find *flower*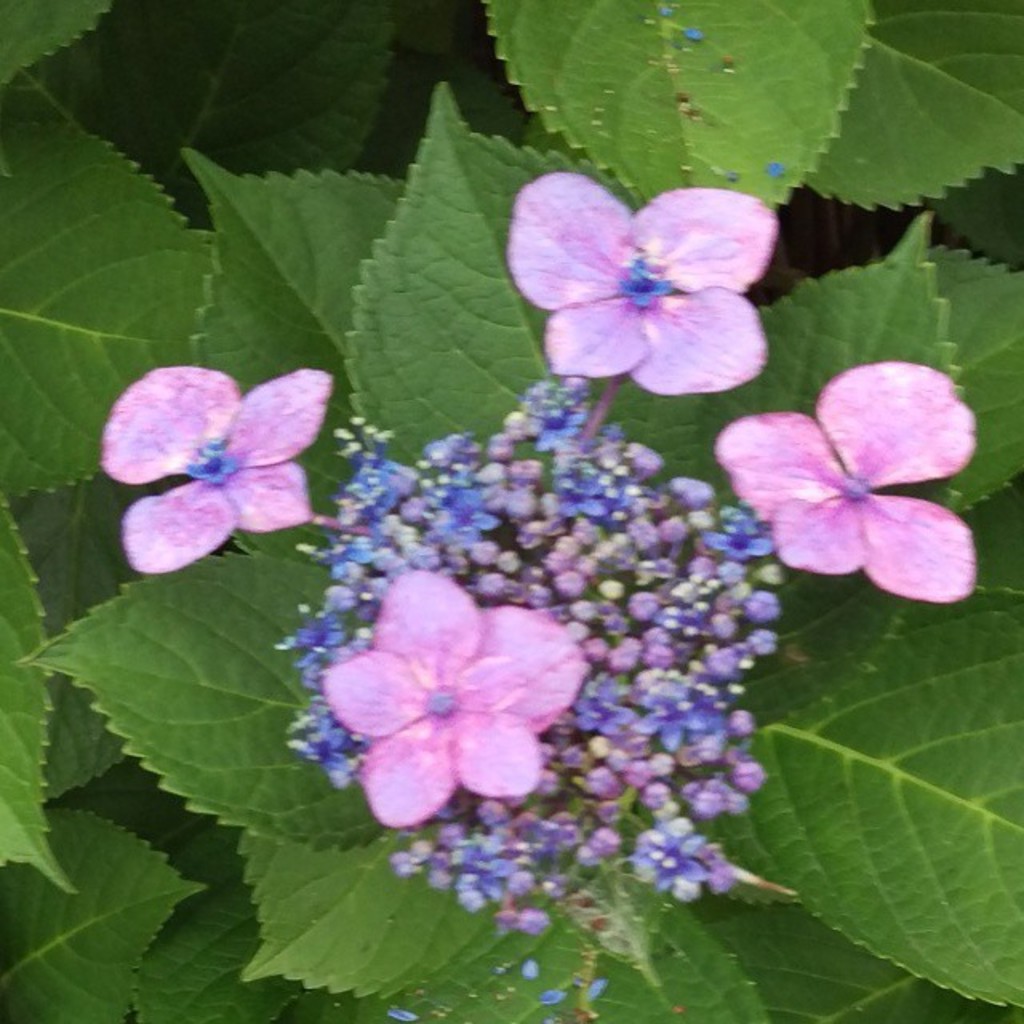
crop(720, 358, 982, 611)
